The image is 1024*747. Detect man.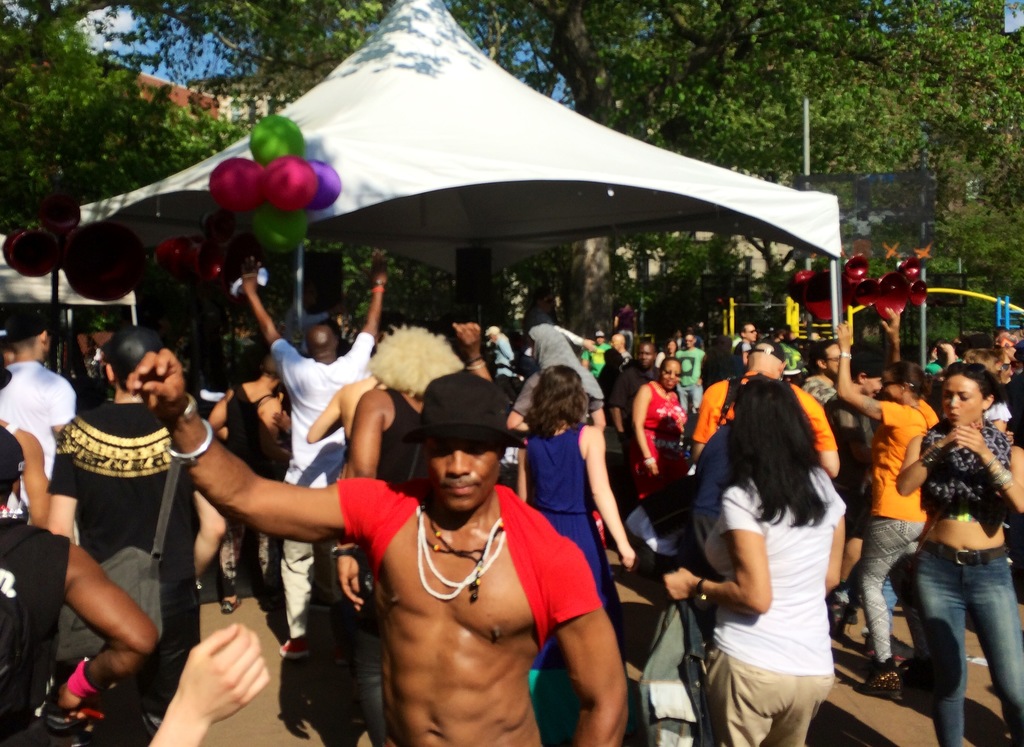
Detection: [235,251,399,655].
